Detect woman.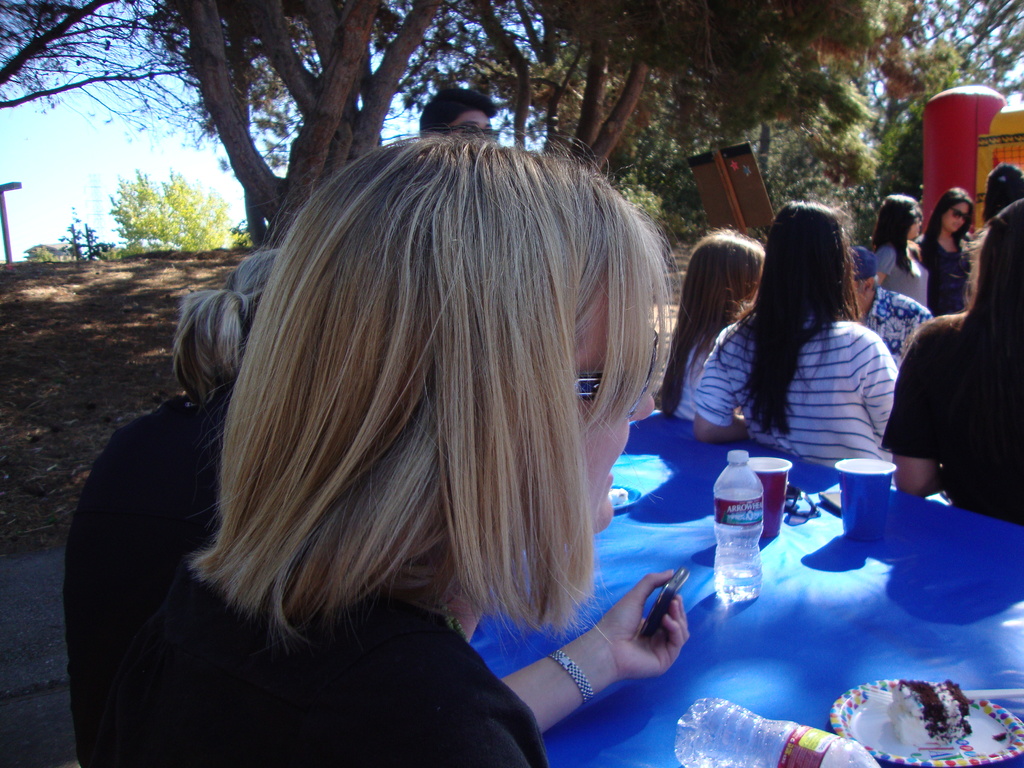
Detected at x1=67, y1=239, x2=285, y2=765.
